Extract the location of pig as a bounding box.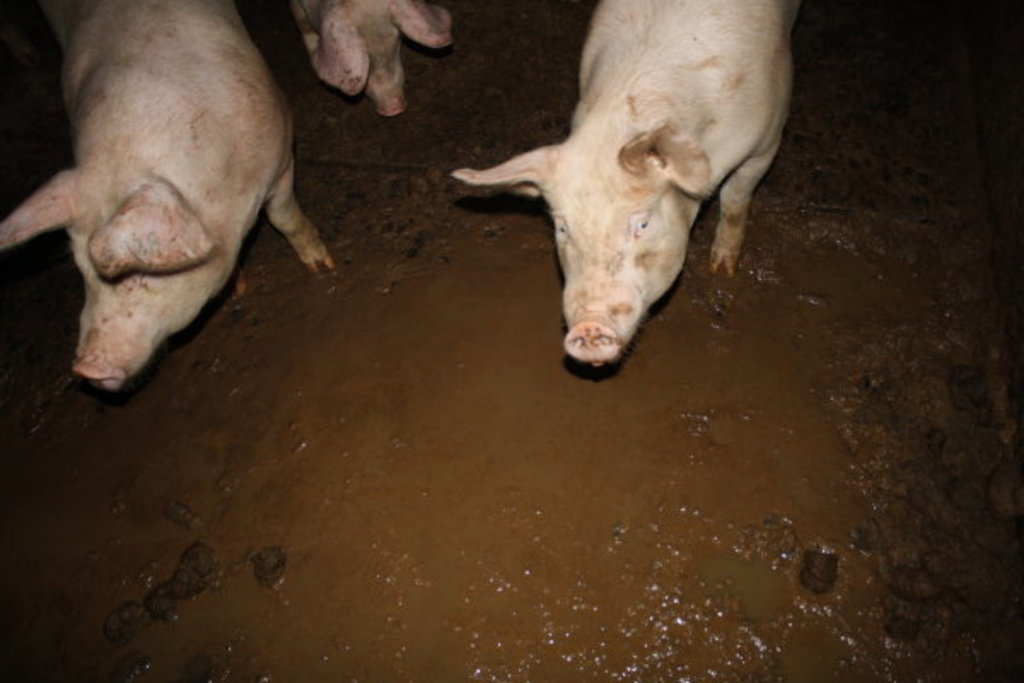
BBox(449, 0, 800, 365).
